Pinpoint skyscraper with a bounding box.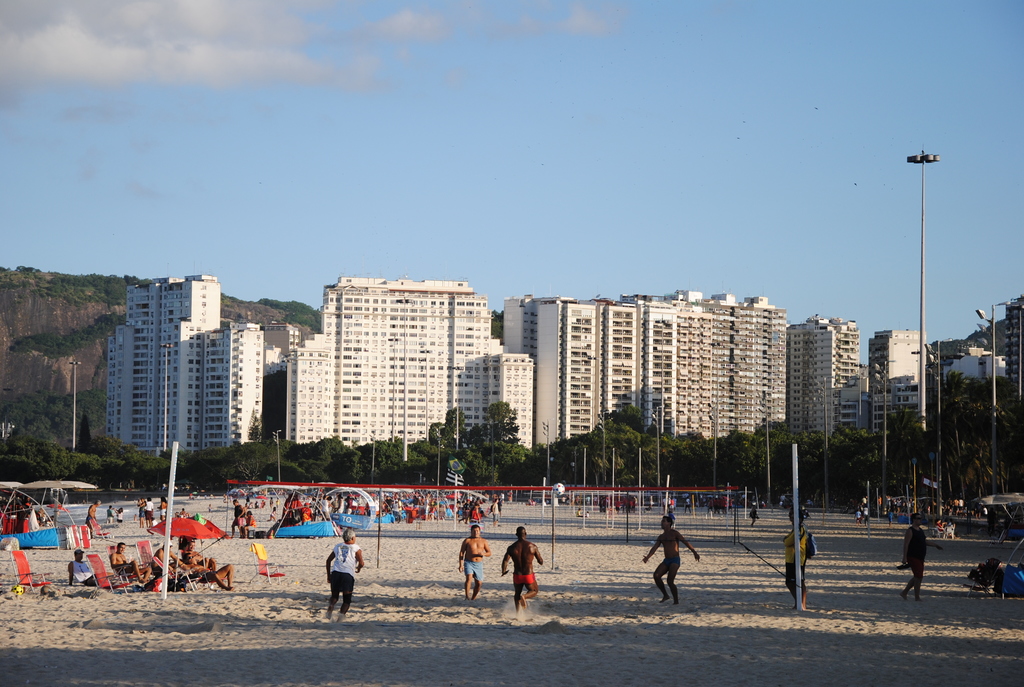
(633,290,787,443).
